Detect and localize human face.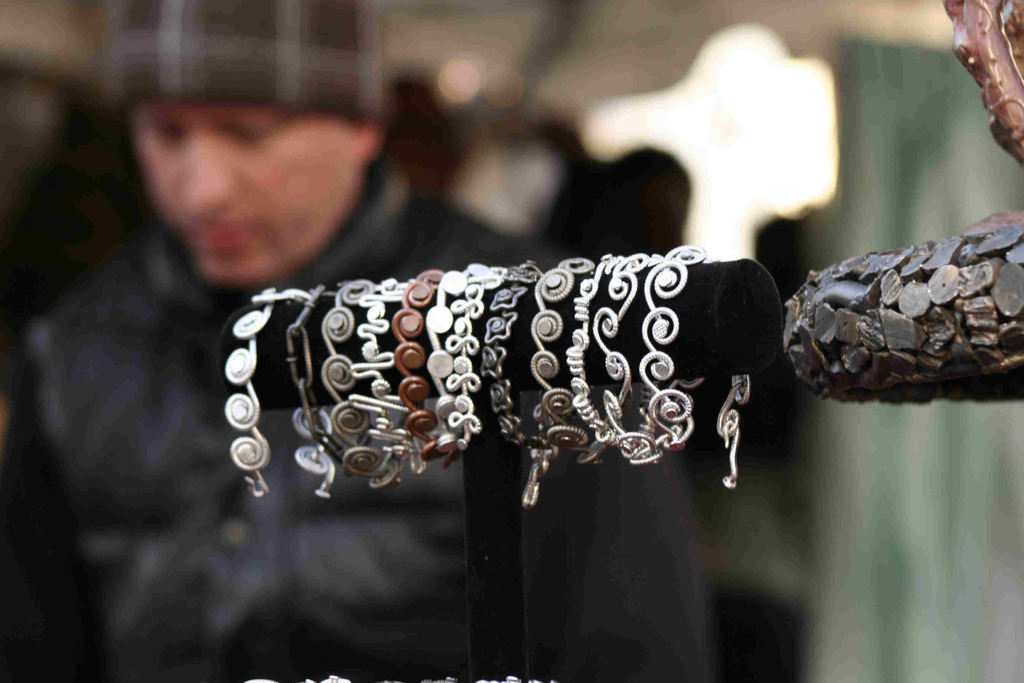
Localized at locate(138, 101, 356, 284).
